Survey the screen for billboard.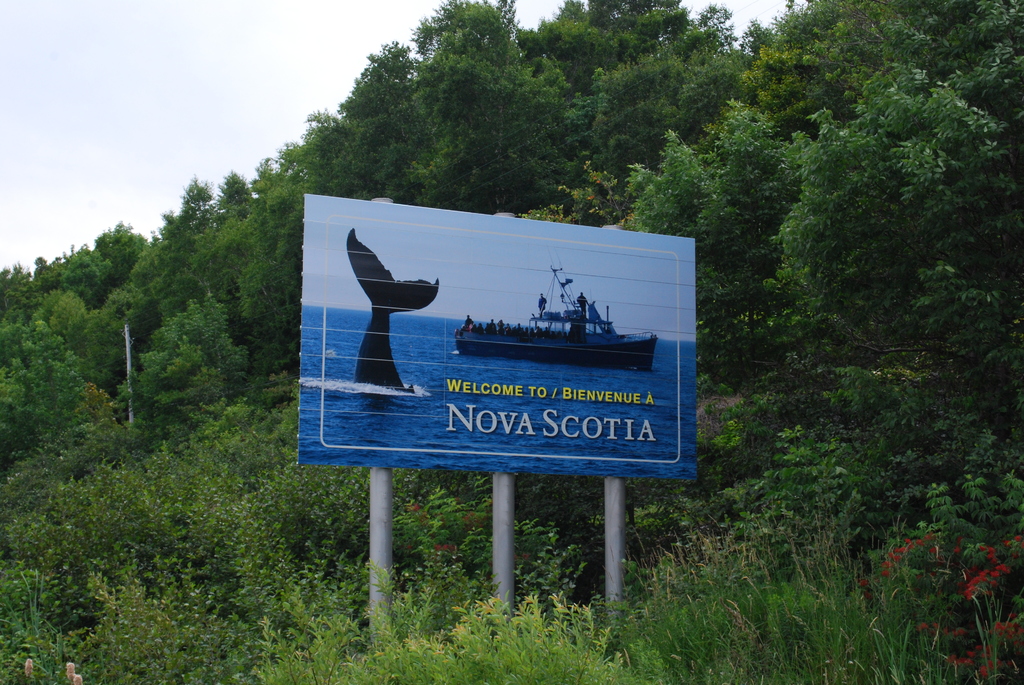
Survey found: bbox(298, 196, 700, 485).
